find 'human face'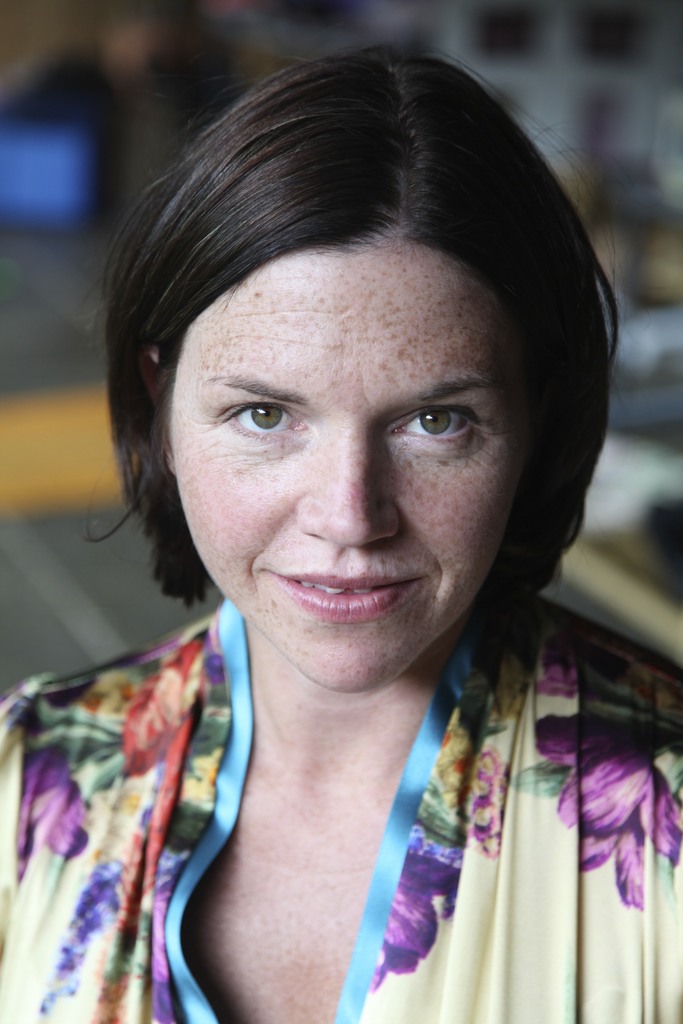
176,233,528,690
